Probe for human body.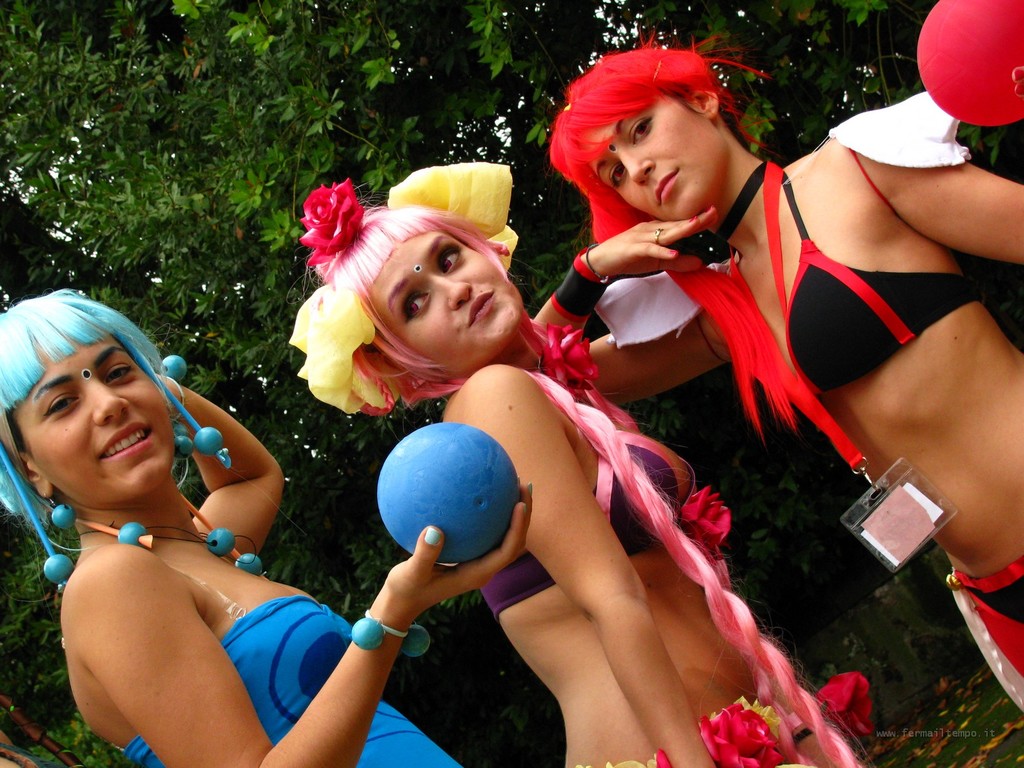
Probe result: region(0, 288, 468, 767).
